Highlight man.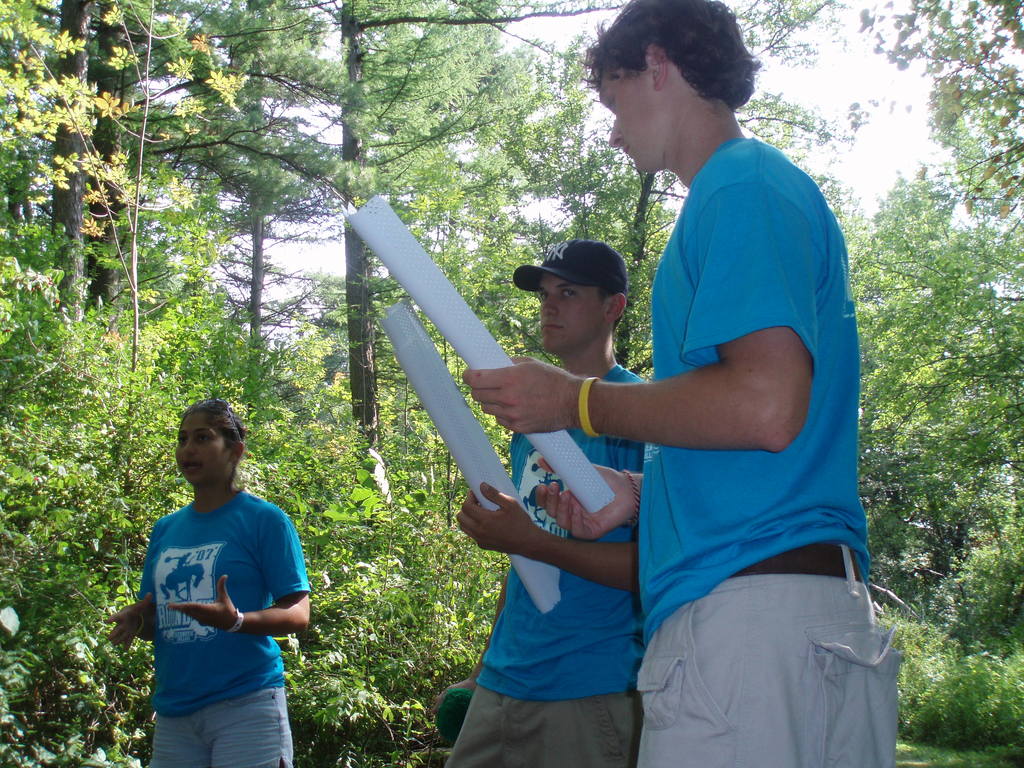
Highlighted region: detection(440, 236, 649, 767).
